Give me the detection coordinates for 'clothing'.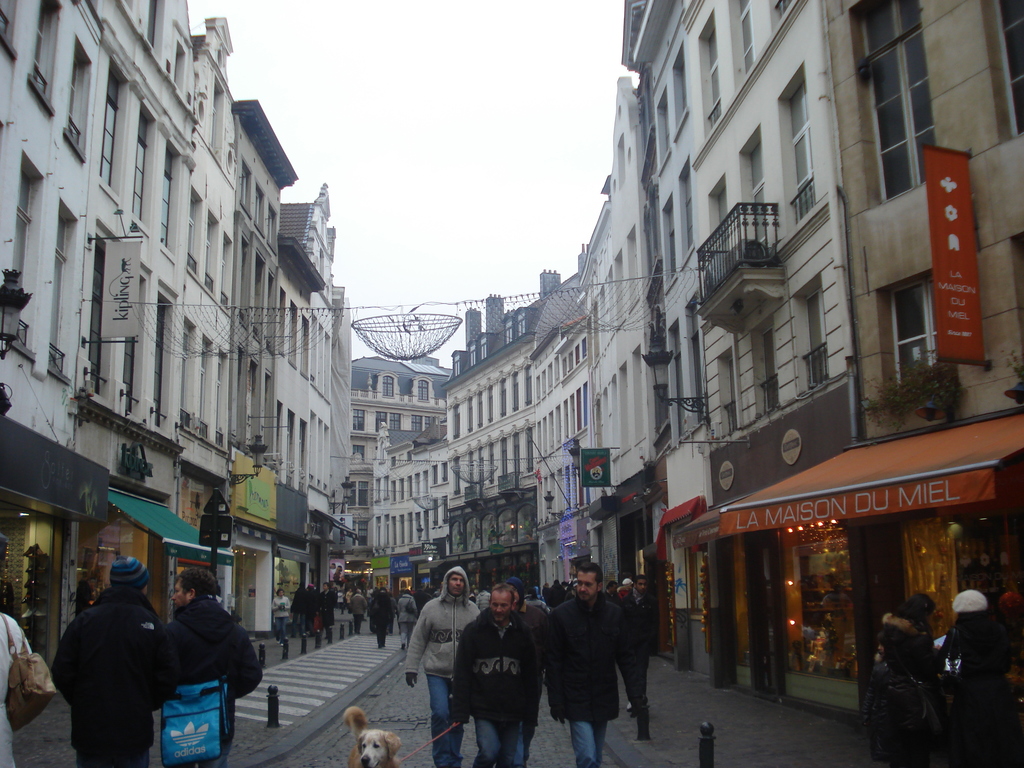
{"left": 547, "top": 593, "right": 640, "bottom": 767}.
